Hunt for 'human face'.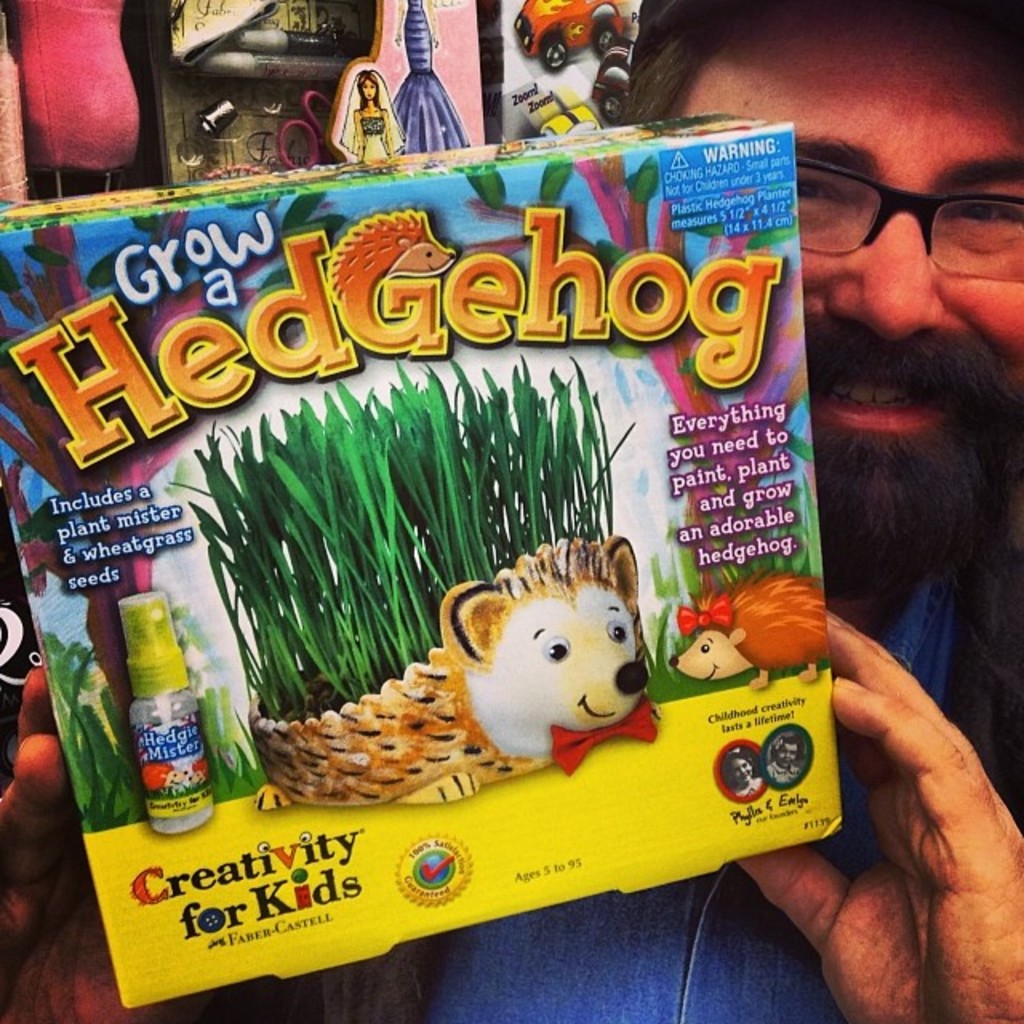
Hunted down at bbox(363, 74, 378, 98).
